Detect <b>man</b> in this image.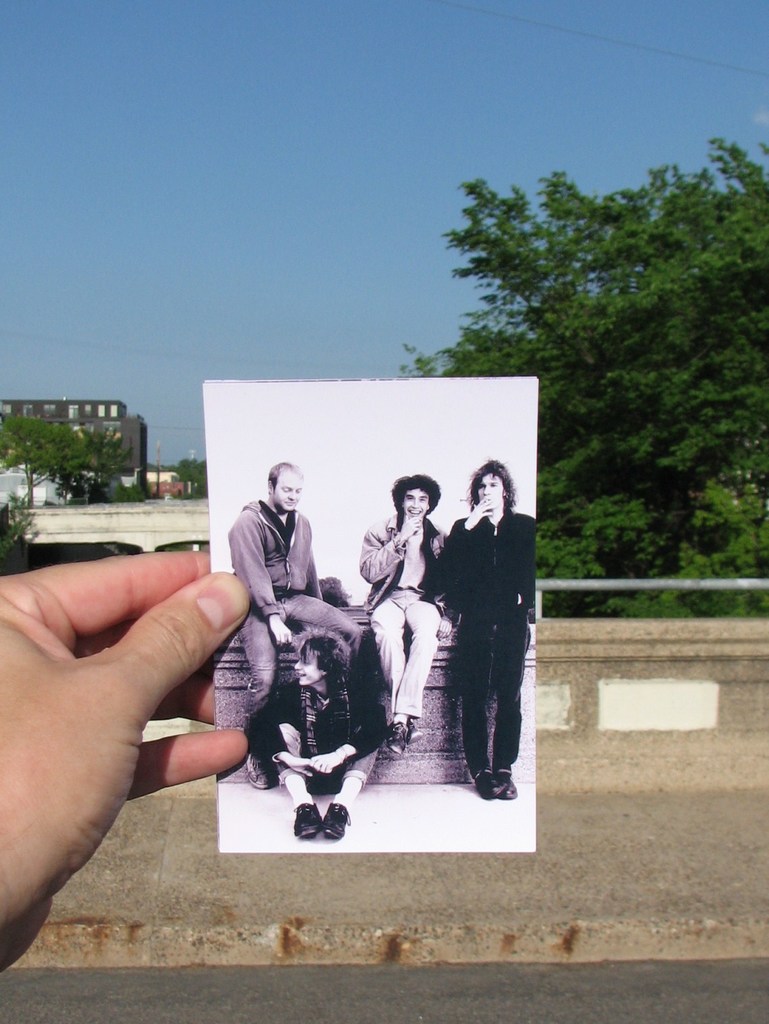
Detection: bbox(428, 461, 542, 796).
